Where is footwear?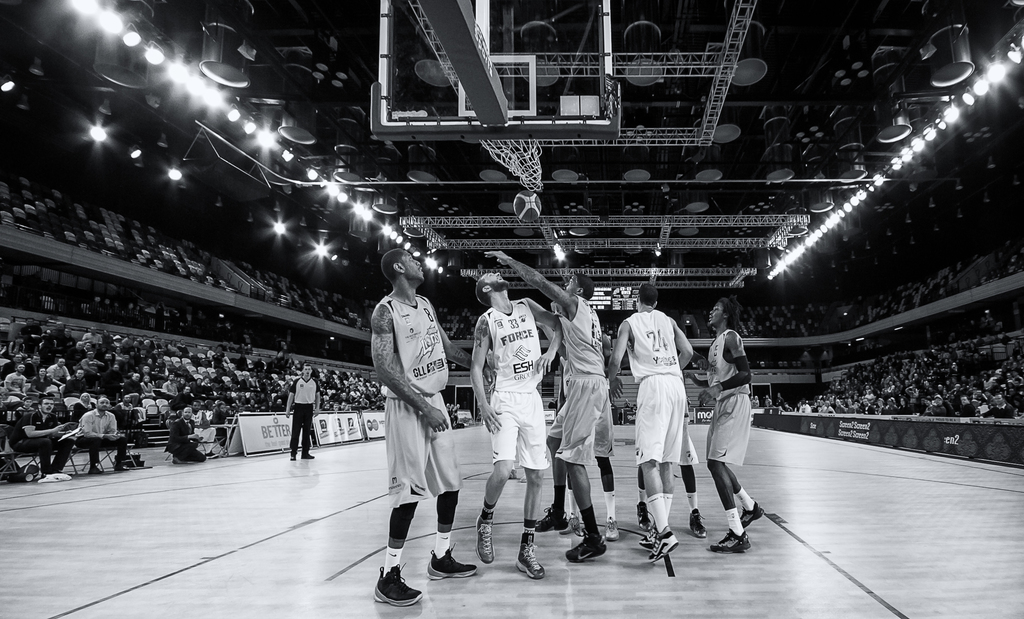
365:559:416:612.
